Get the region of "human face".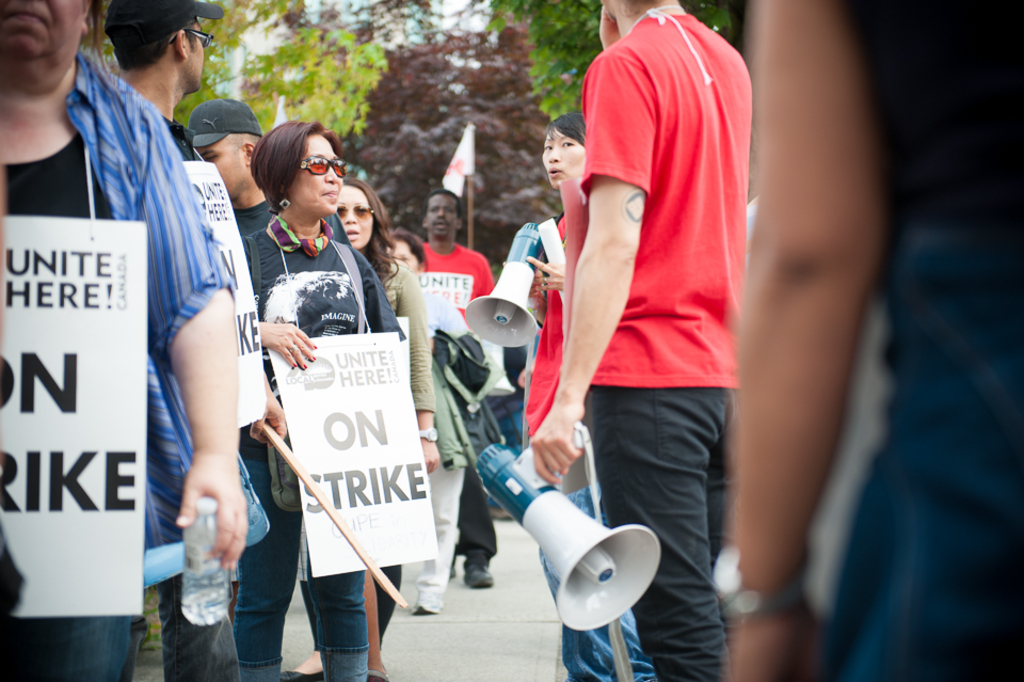
pyautogui.locateOnScreen(192, 132, 251, 207).
